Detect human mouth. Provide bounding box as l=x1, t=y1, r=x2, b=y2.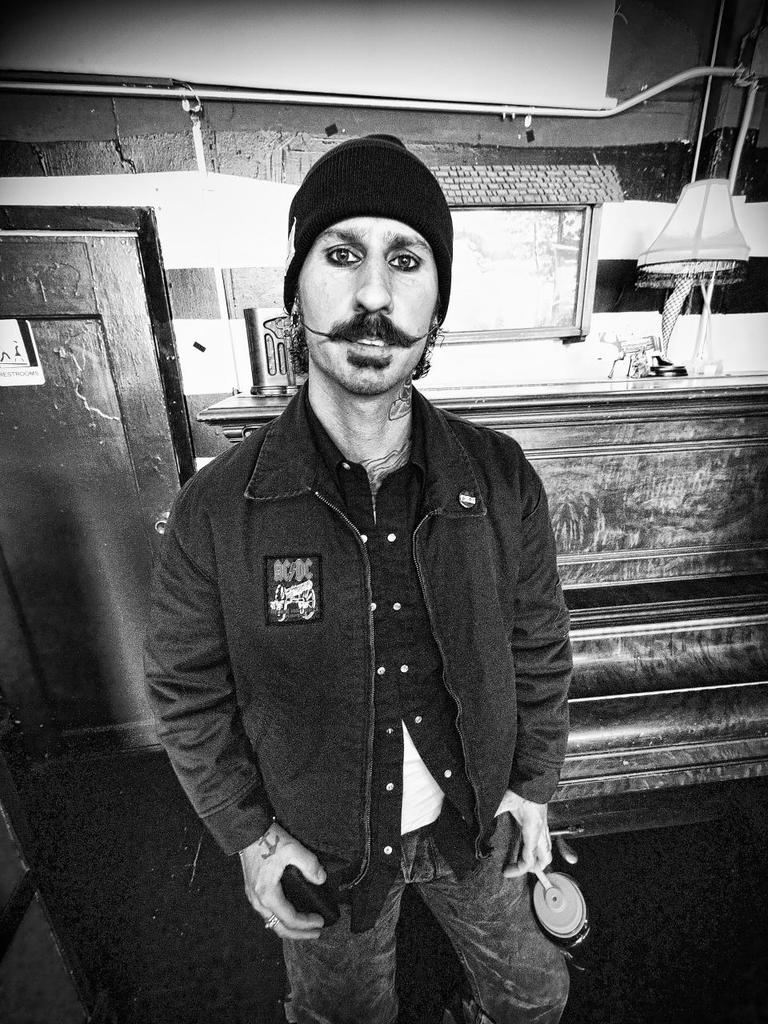
l=329, t=314, r=415, b=364.
